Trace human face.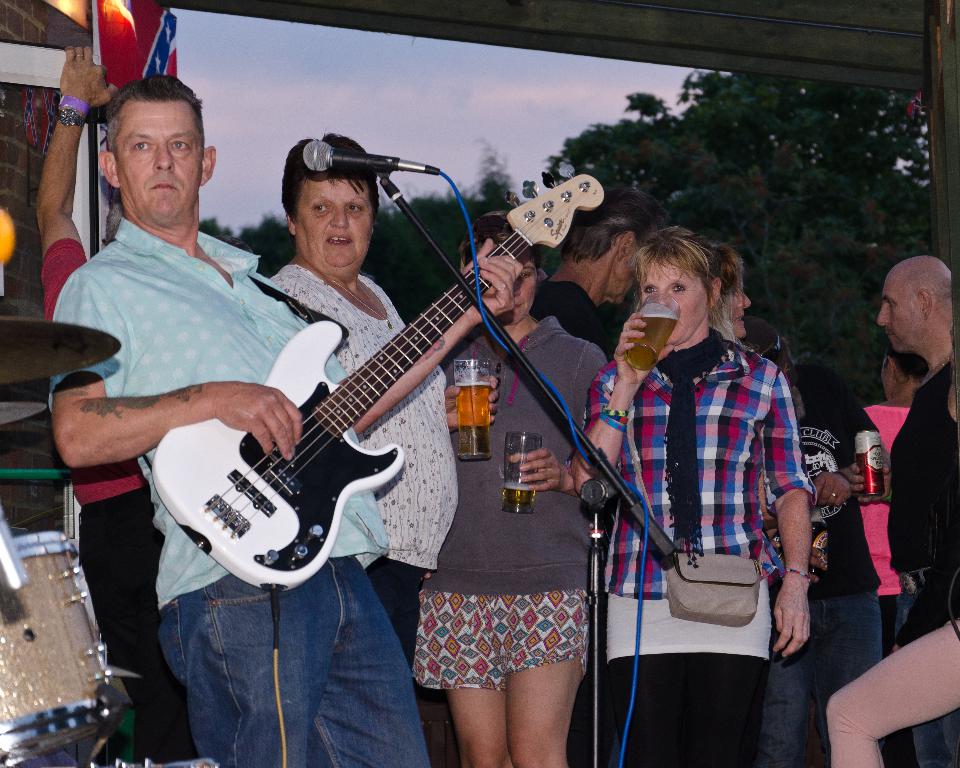
Traced to <box>874,284,928,348</box>.
